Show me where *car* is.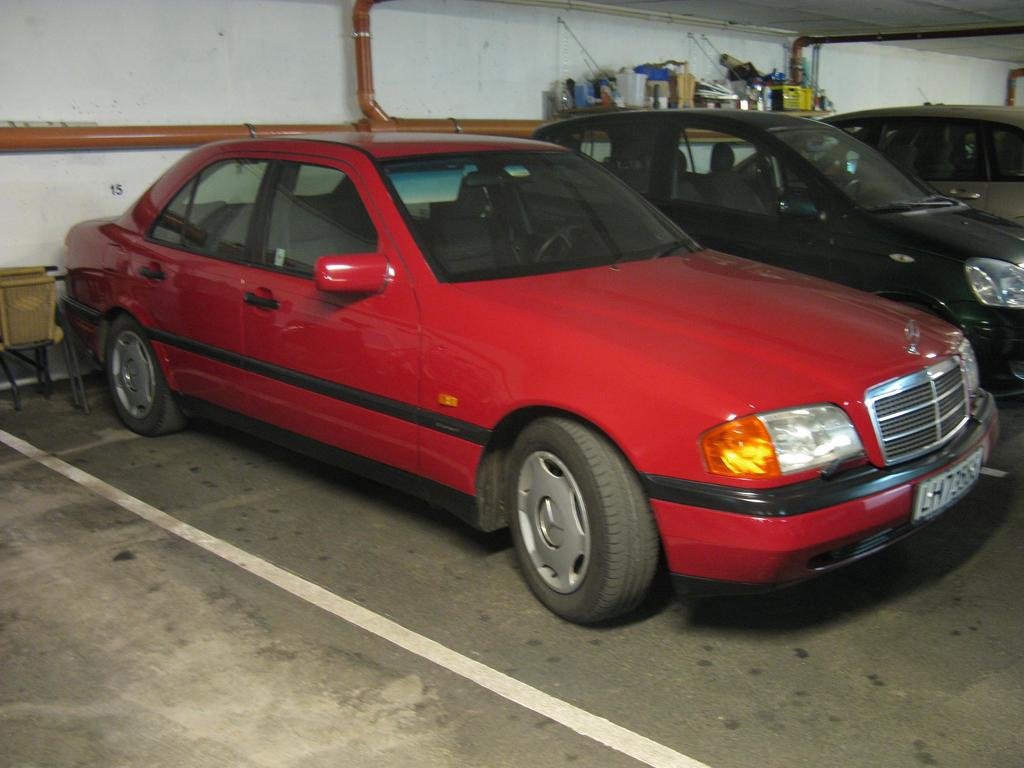
*car* is at detection(457, 105, 1020, 403).
